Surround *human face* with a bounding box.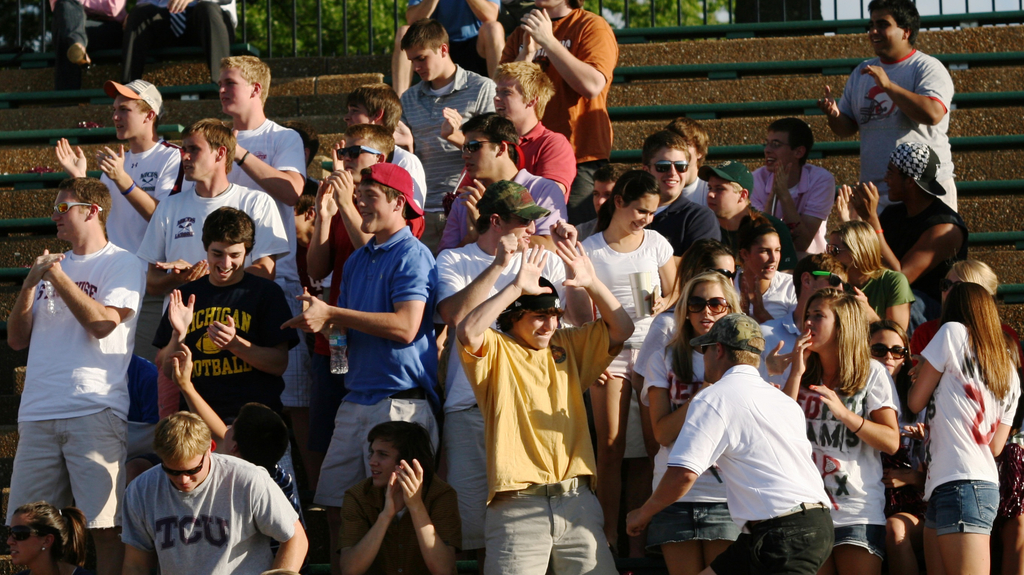
{"left": 802, "top": 299, "right": 842, "bottom": 354}.
